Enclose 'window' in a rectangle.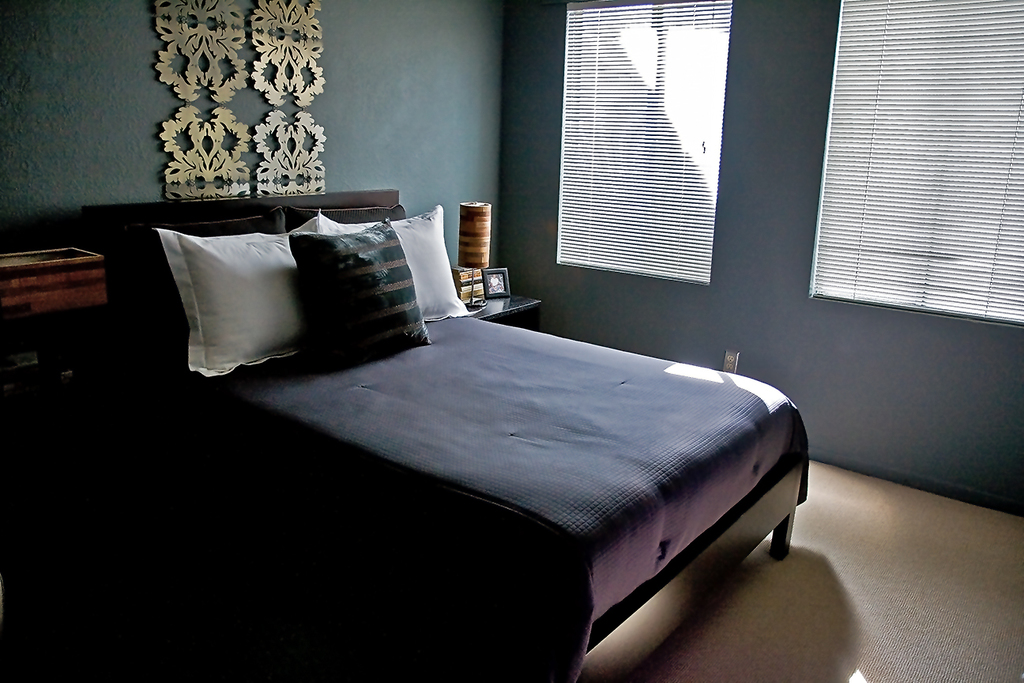
<bbox>817, 0, 1001, 364</bbox>.
